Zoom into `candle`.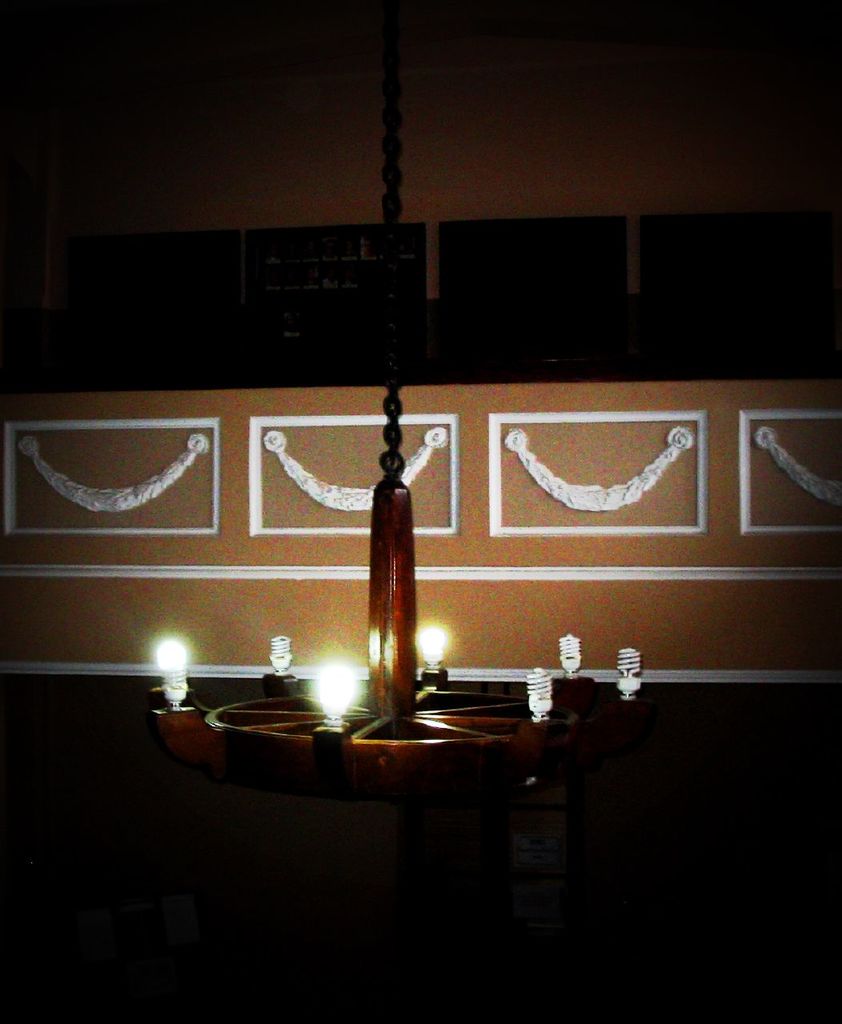
Zoom target: region(150, 637, 187, 702).
